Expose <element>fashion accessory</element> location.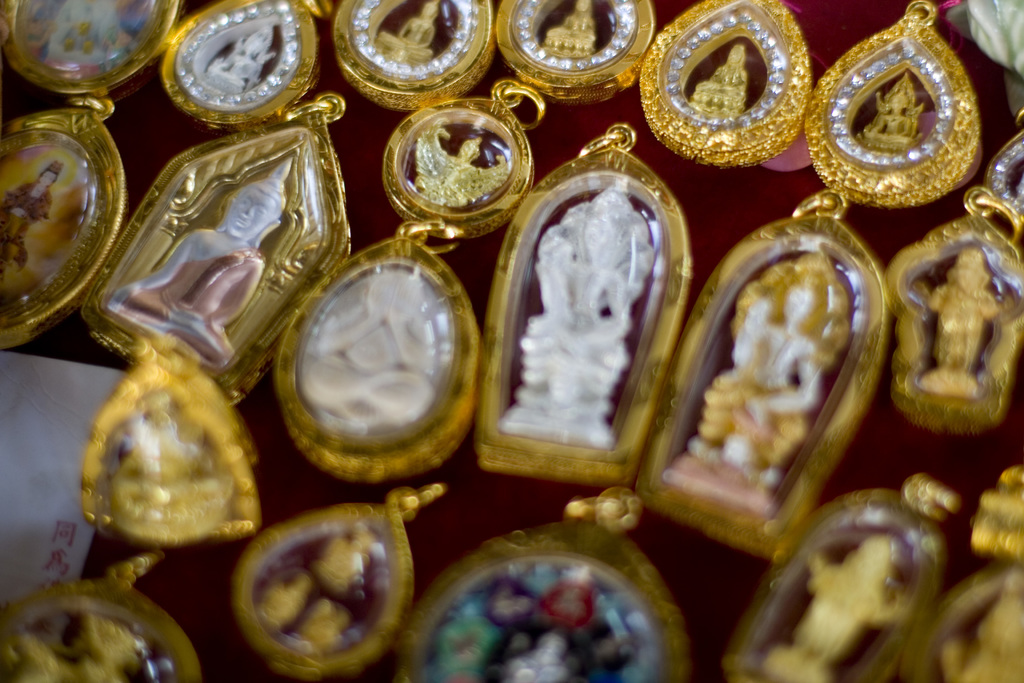
Exposed at rect(806, 6, 984, 211).
